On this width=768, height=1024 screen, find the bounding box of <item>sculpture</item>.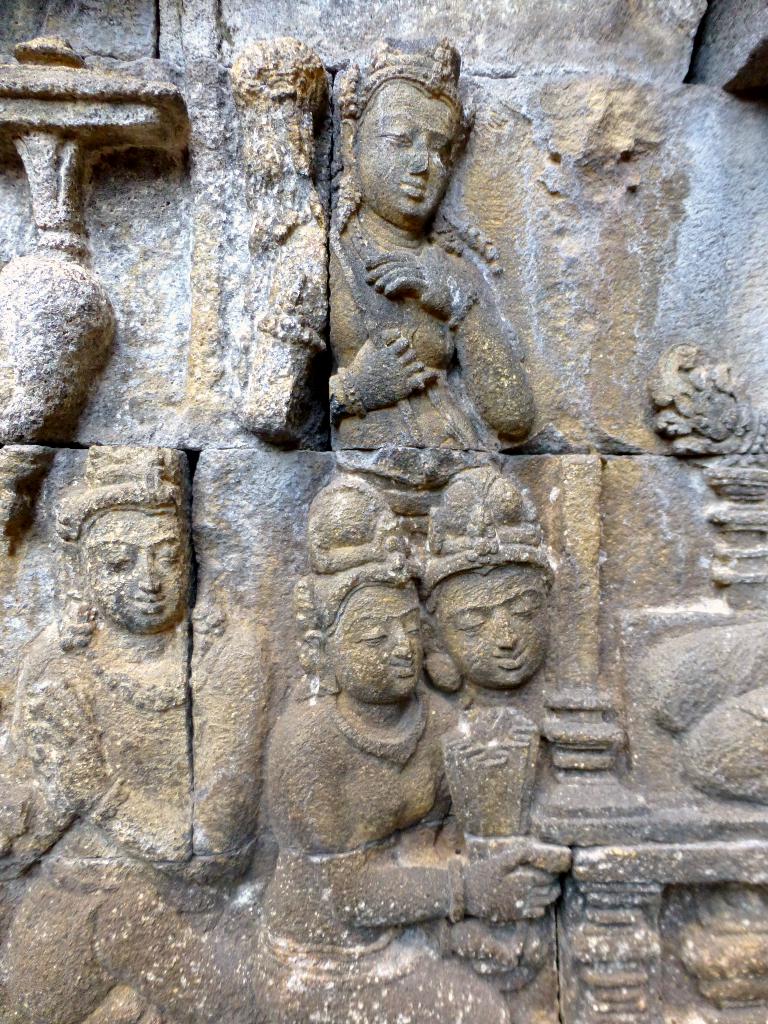
Bounding box: [left=306, top=33, right=534, bottom=426].
